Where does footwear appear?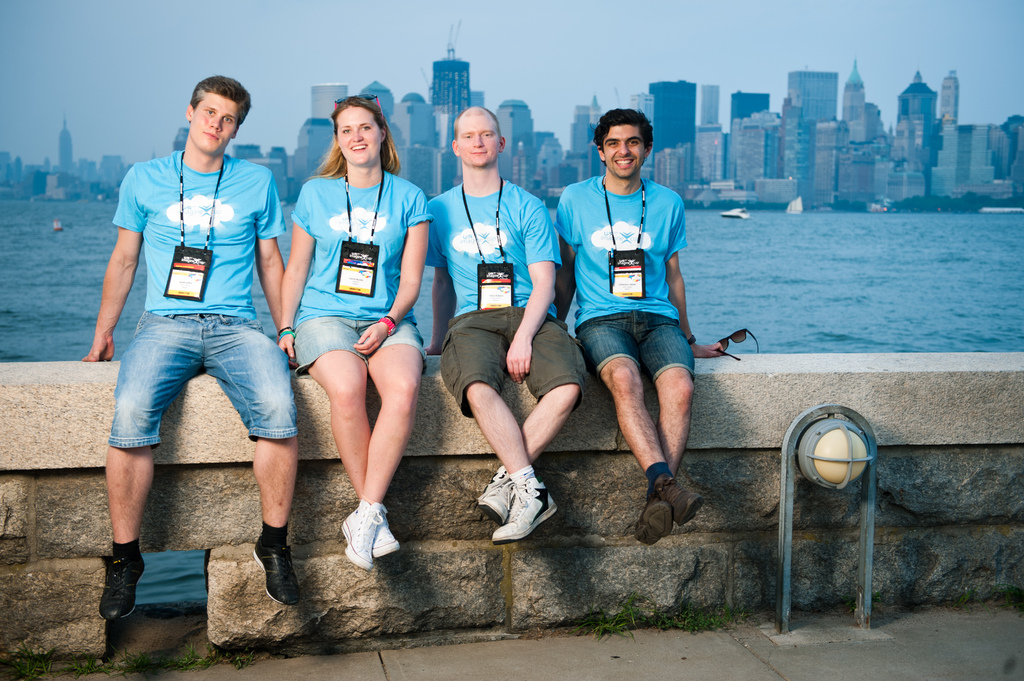
Appears at left=339, top=497, right=385, bottom=568.
